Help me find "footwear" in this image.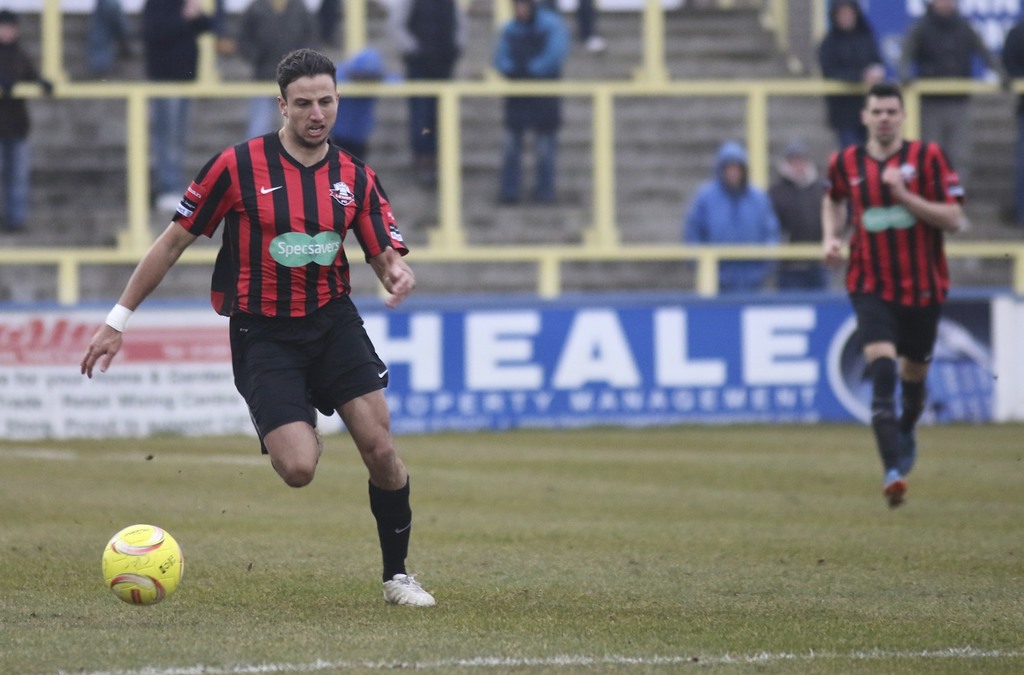
Found it: 879:477:907:517.
